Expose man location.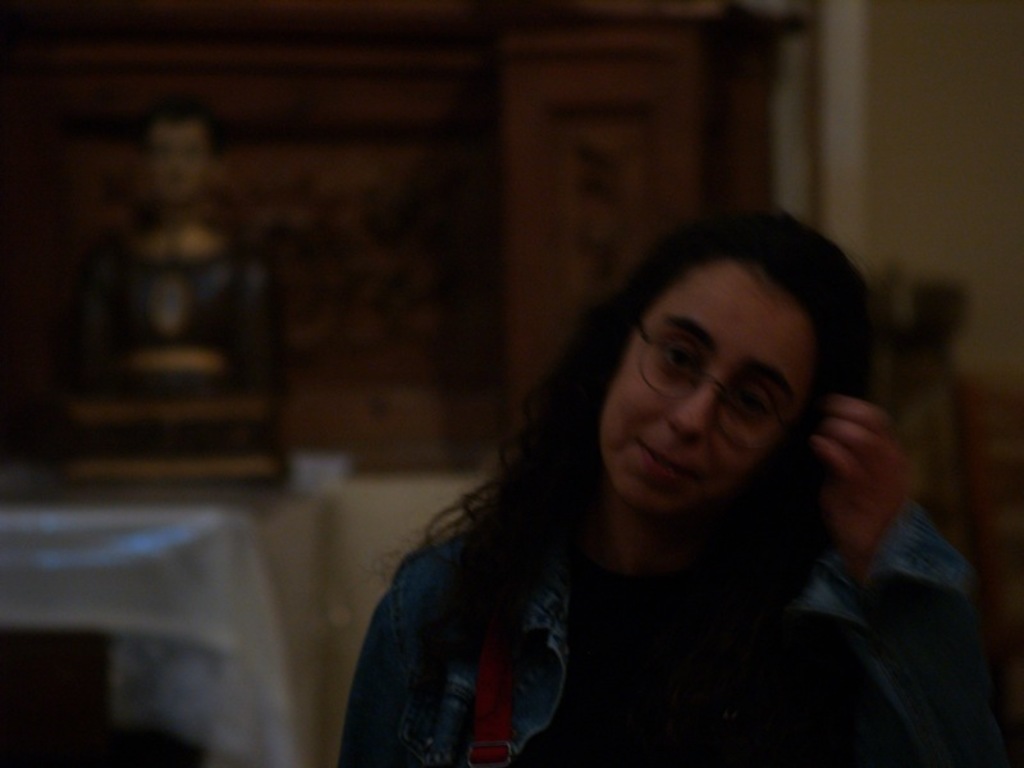
Exposed at {"left": 68, "top": 99, "right": 276, "bottom": 402}.
